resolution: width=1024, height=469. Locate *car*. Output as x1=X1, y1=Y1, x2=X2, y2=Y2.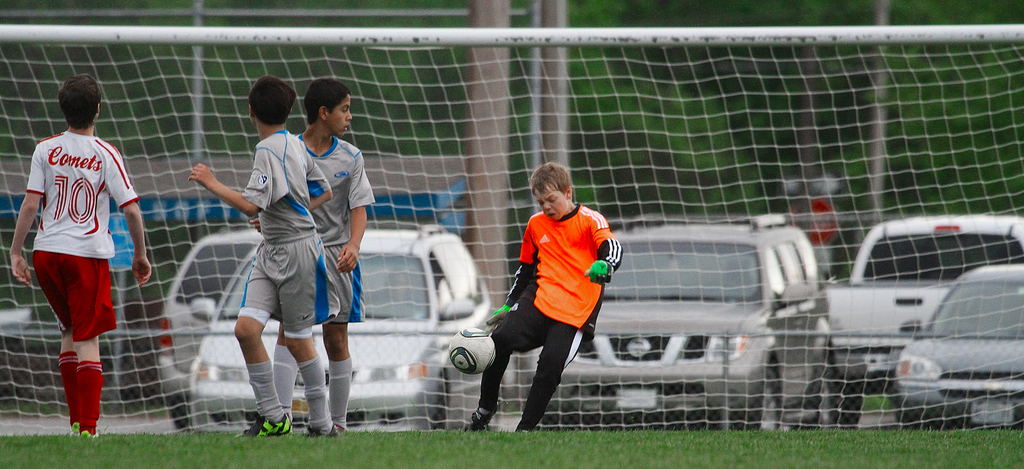
x1=157, y1=222, x2=262, y2=429.
